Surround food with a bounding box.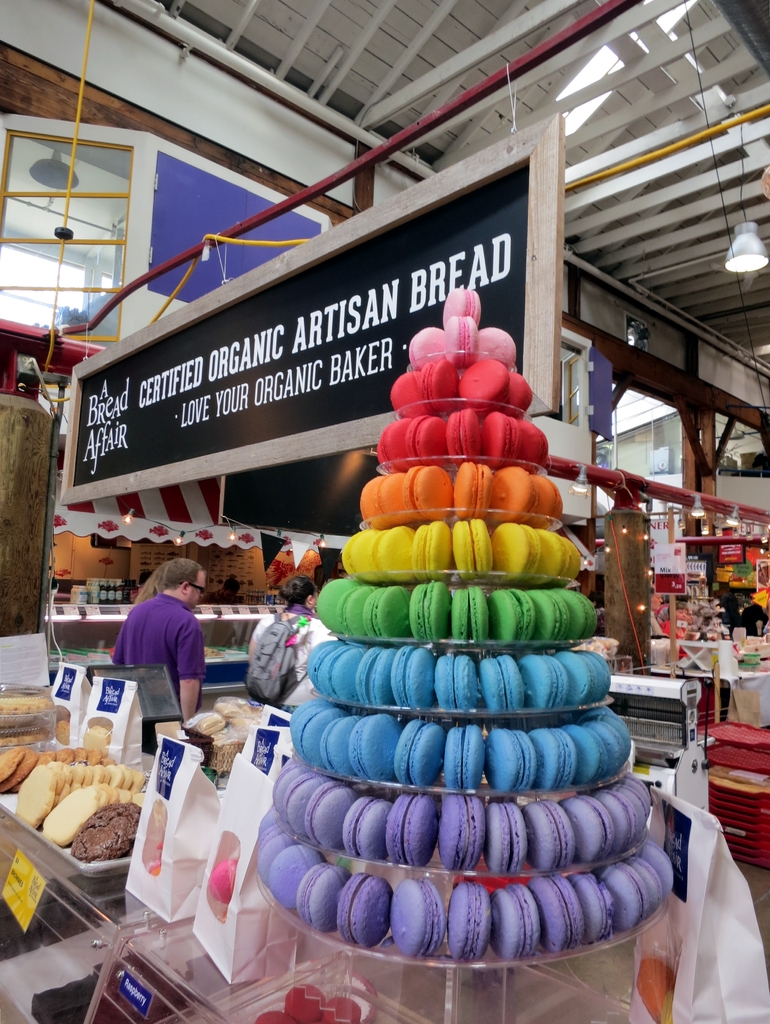
[left=267, top=843, right=332, bottom=911].
